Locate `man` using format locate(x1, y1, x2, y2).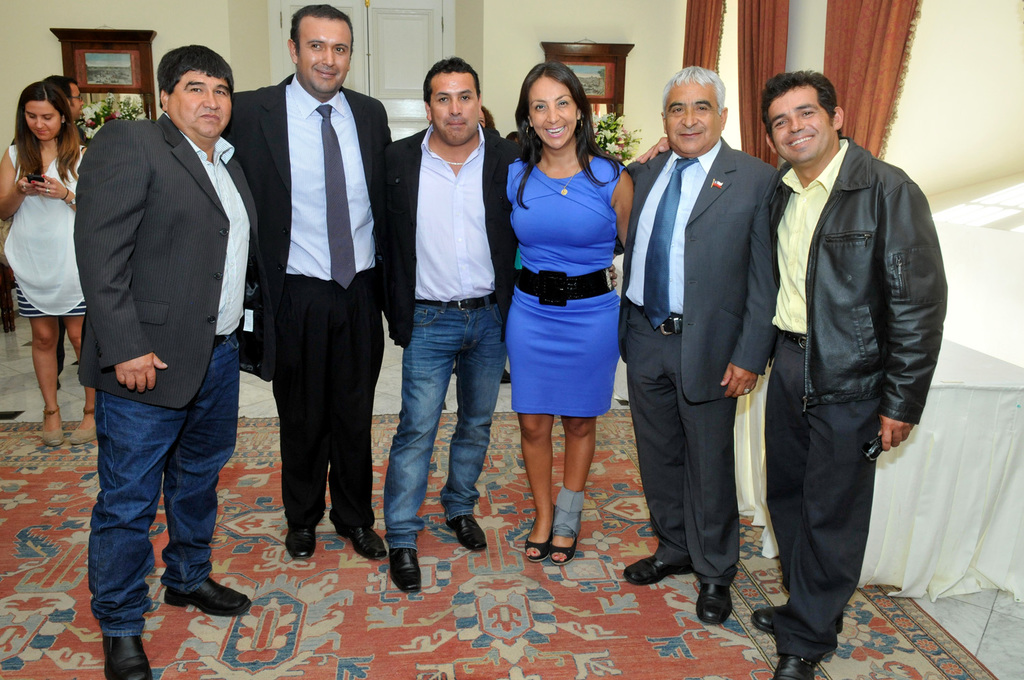
locate(45, 76, 92, 383).
